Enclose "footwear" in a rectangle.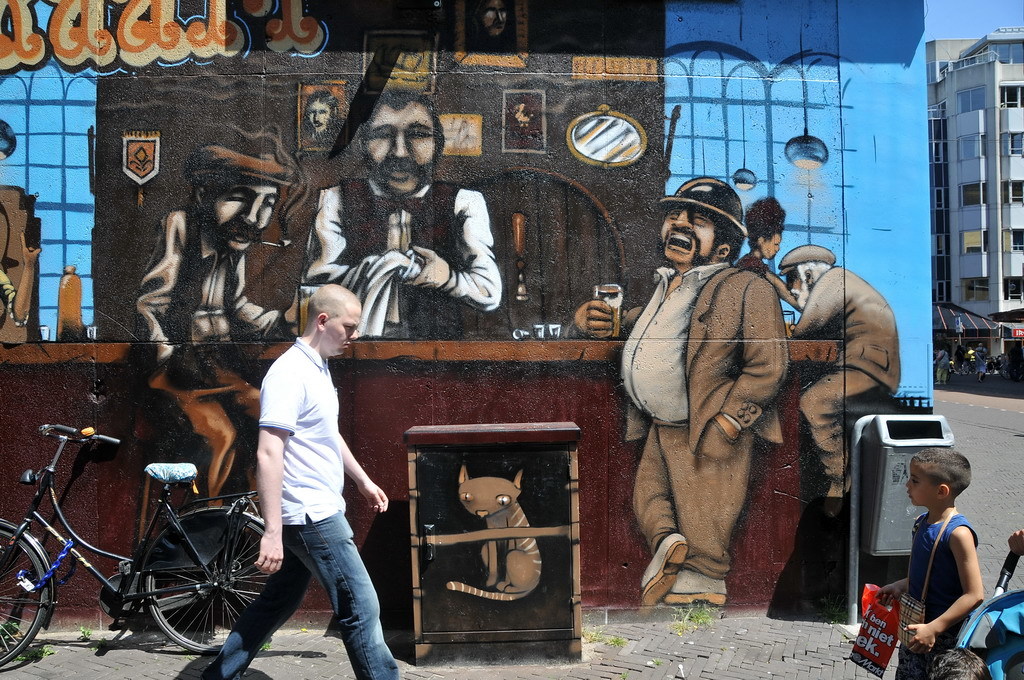
bbox=(667, 562, 726, 603).
